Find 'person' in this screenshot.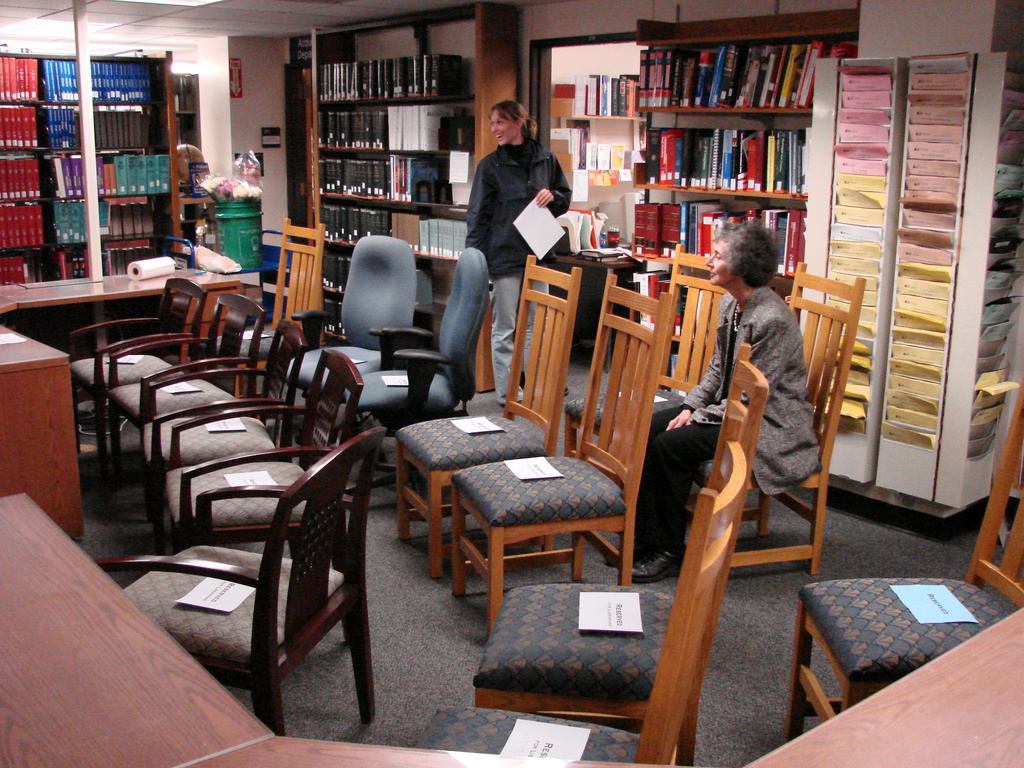
The bounding box for 'person' is BBox(465, 101, 575, 406).
